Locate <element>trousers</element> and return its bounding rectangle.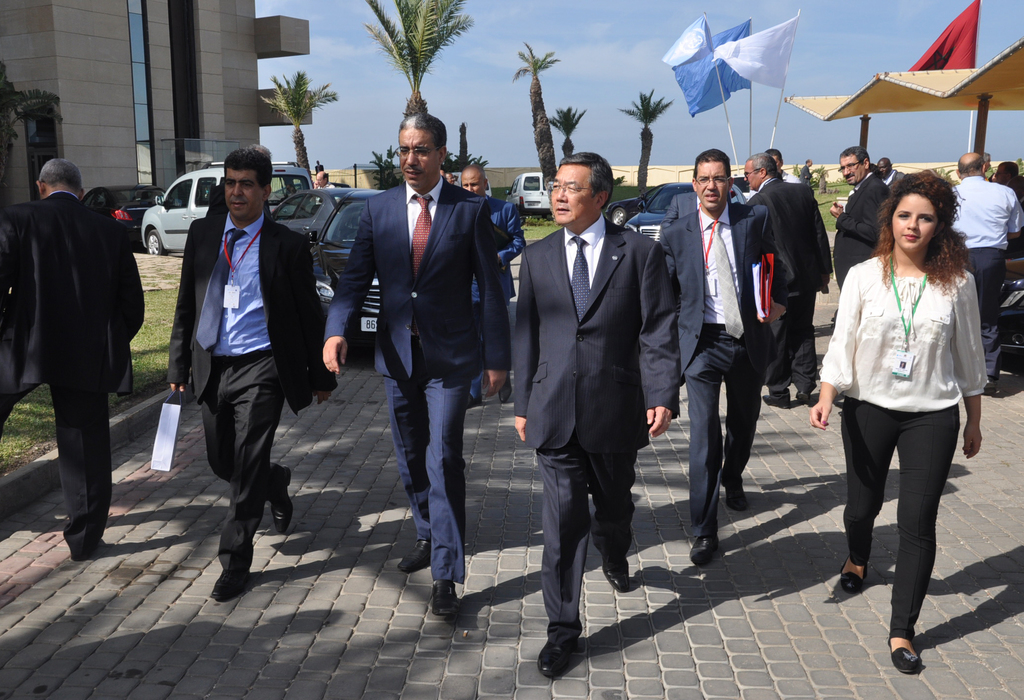
840 397 961 639.
